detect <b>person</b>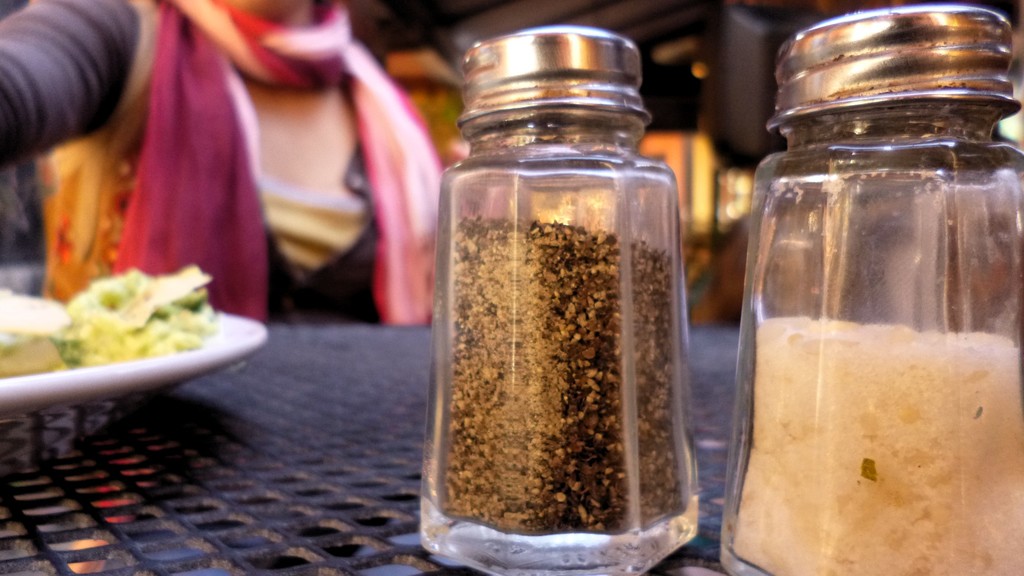
bbox=[0, 0, 448, 328]
